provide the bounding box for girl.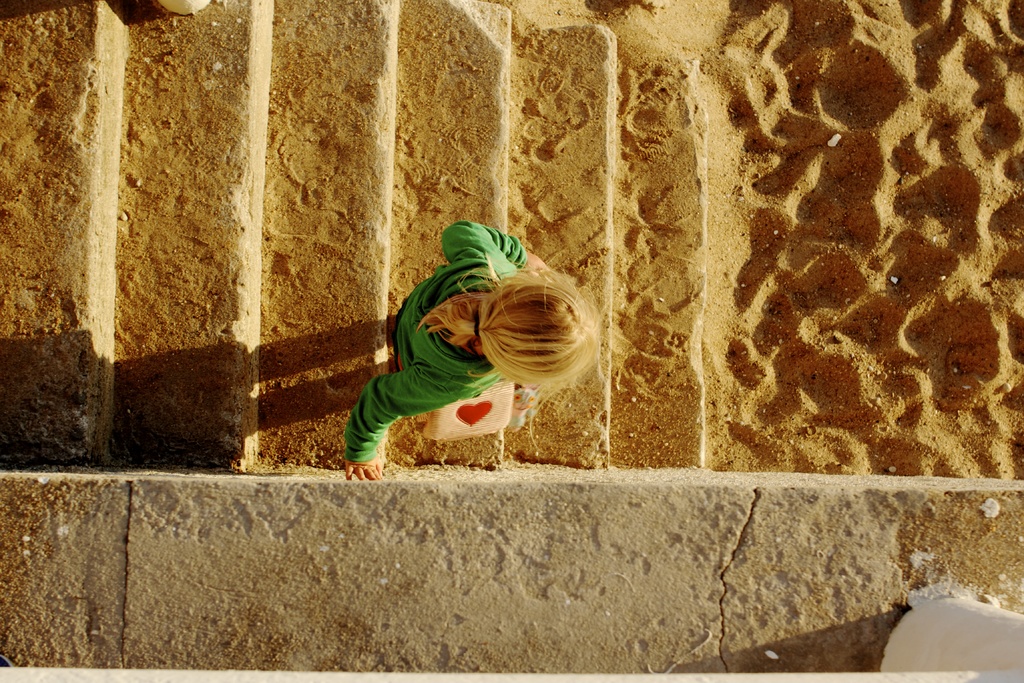
box(345, 220, 602, 480).
